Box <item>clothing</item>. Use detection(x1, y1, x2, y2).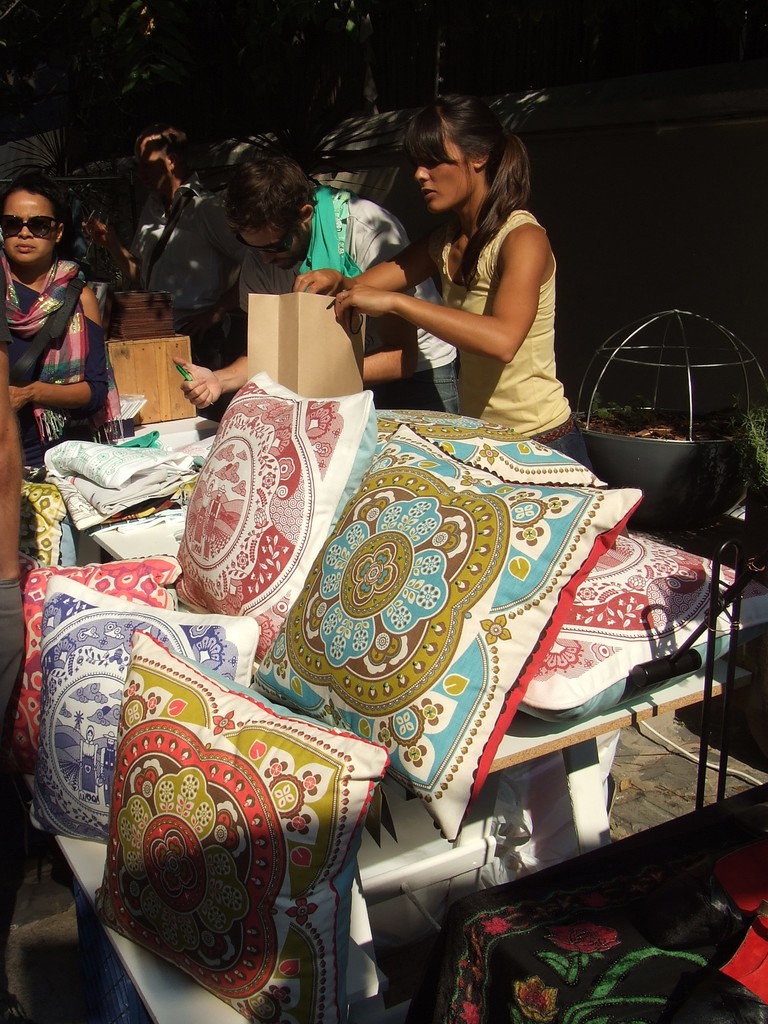
detection(127, 175, 219, 355).
